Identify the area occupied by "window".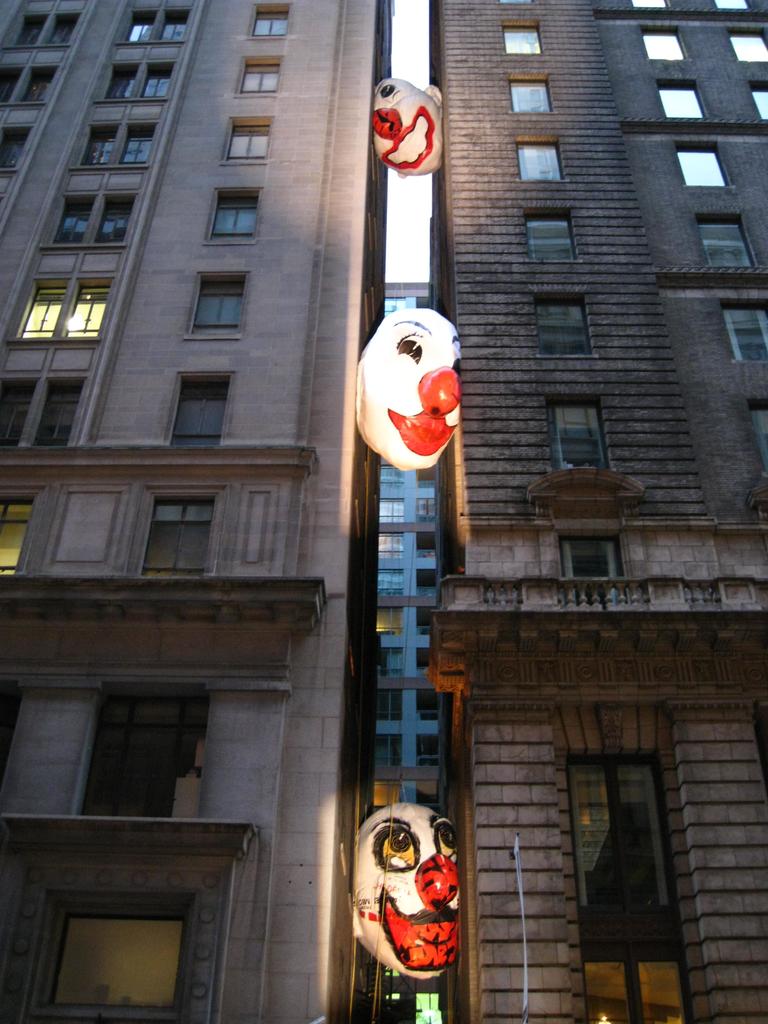
Area: [751, 88, 767, 123].
